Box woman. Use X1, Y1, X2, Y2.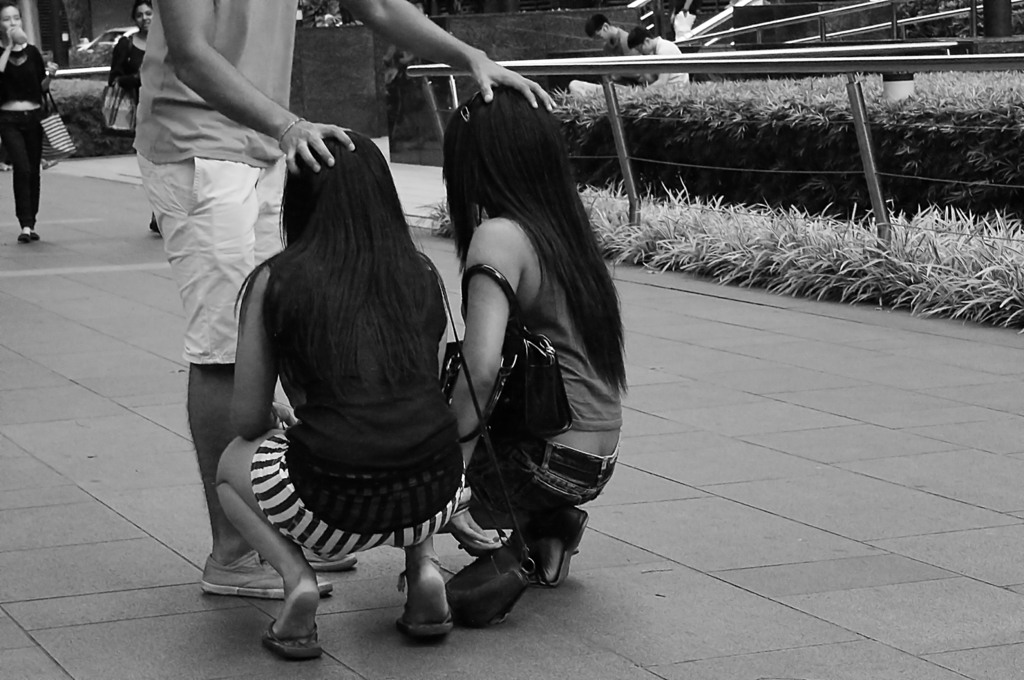
216, 119, 470, 670.
